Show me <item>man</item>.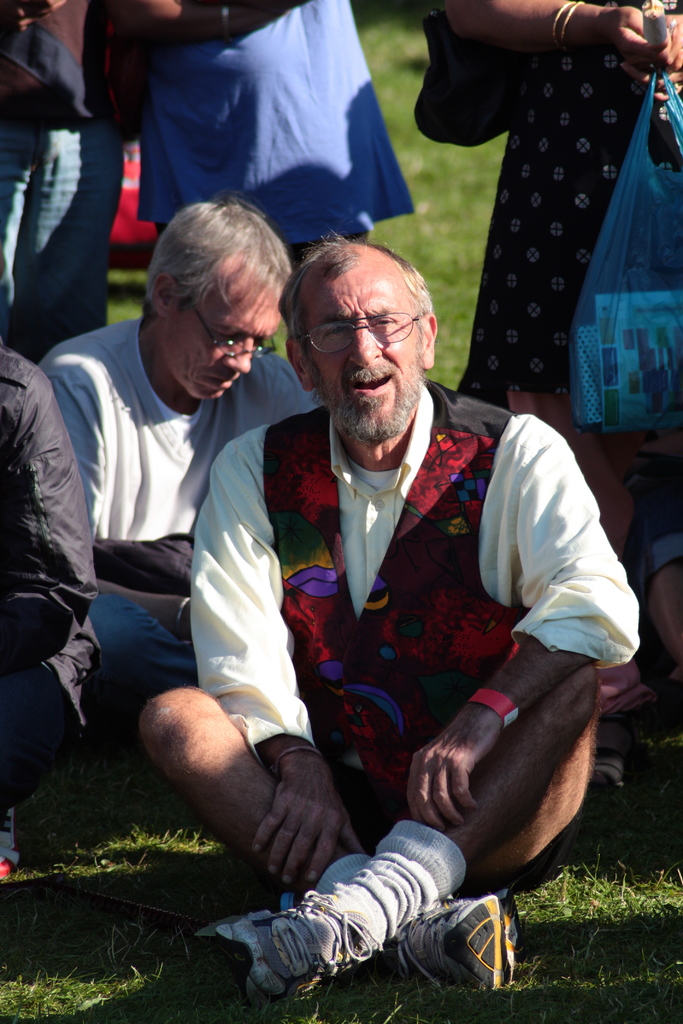
<item>man</item> is here: rect(33, 194, 318, 730).
